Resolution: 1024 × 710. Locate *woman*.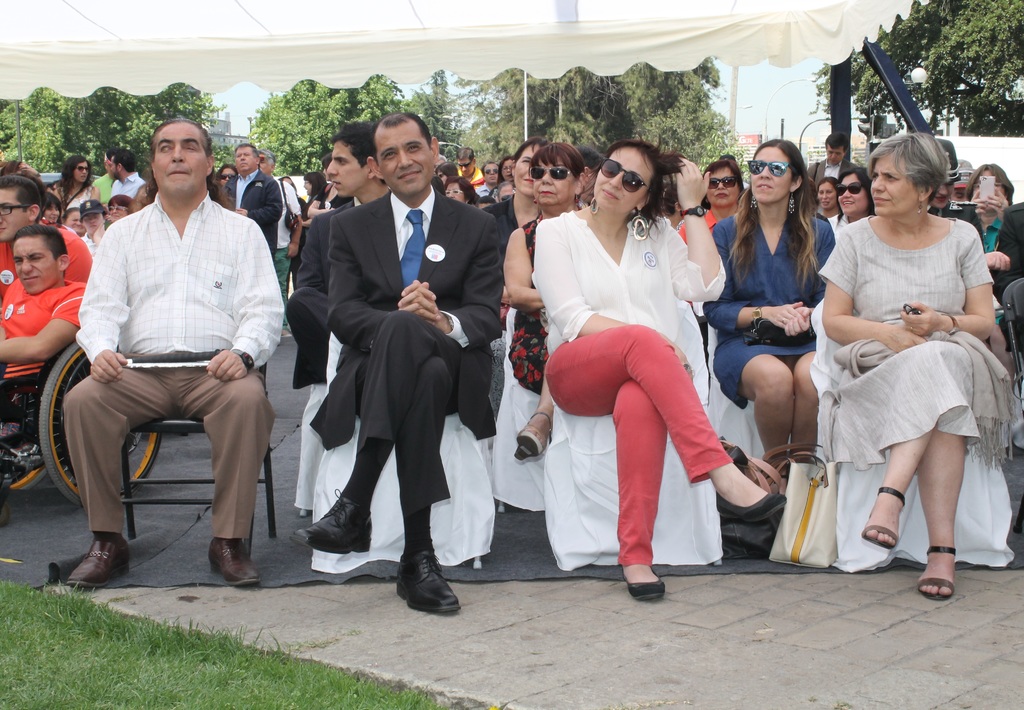
locate(50, 154, 101, 218).
